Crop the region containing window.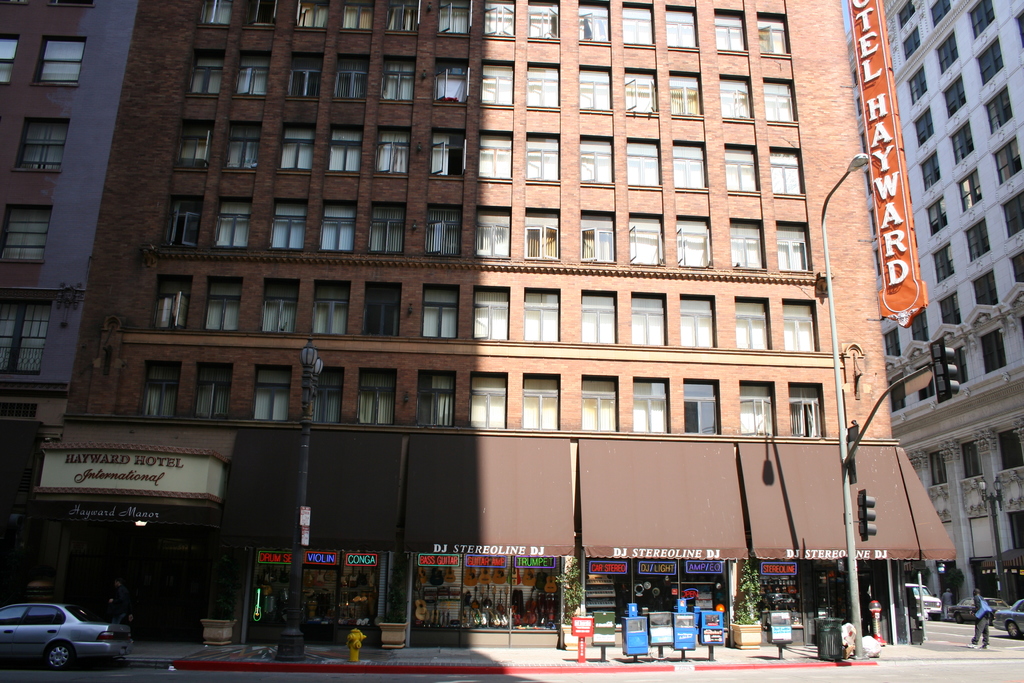
Crop region: {"left": 740, "top": 379, "right": 775, "bottom": 436}.
